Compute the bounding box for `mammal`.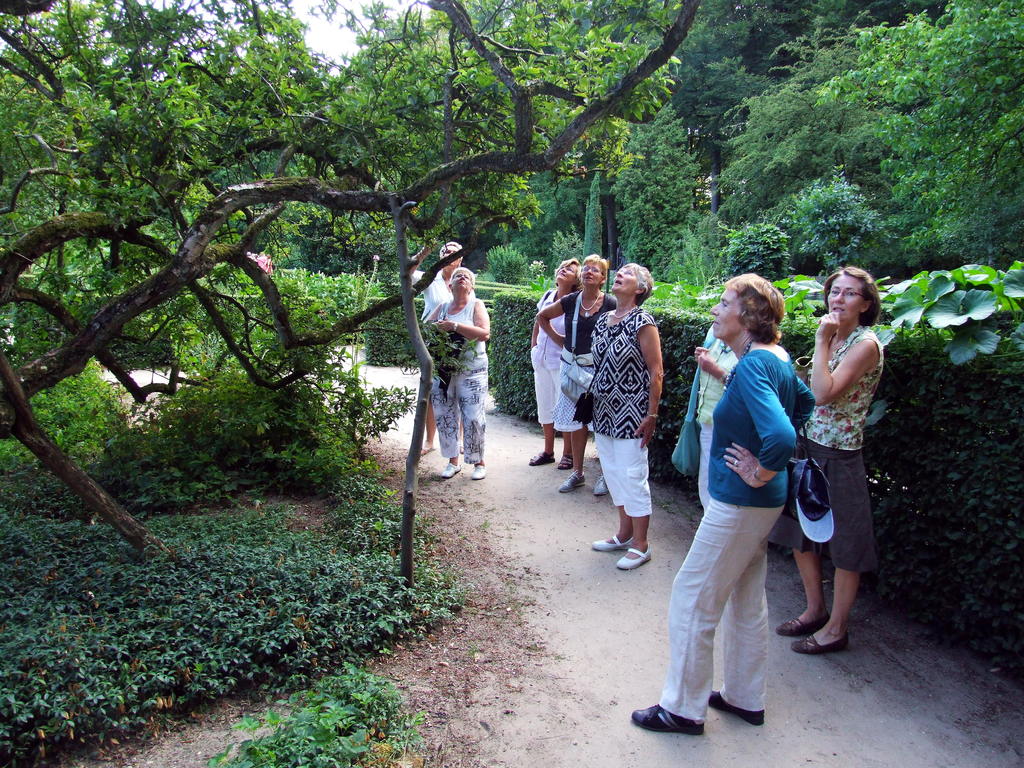
box=[681, 269, 763, 518].
